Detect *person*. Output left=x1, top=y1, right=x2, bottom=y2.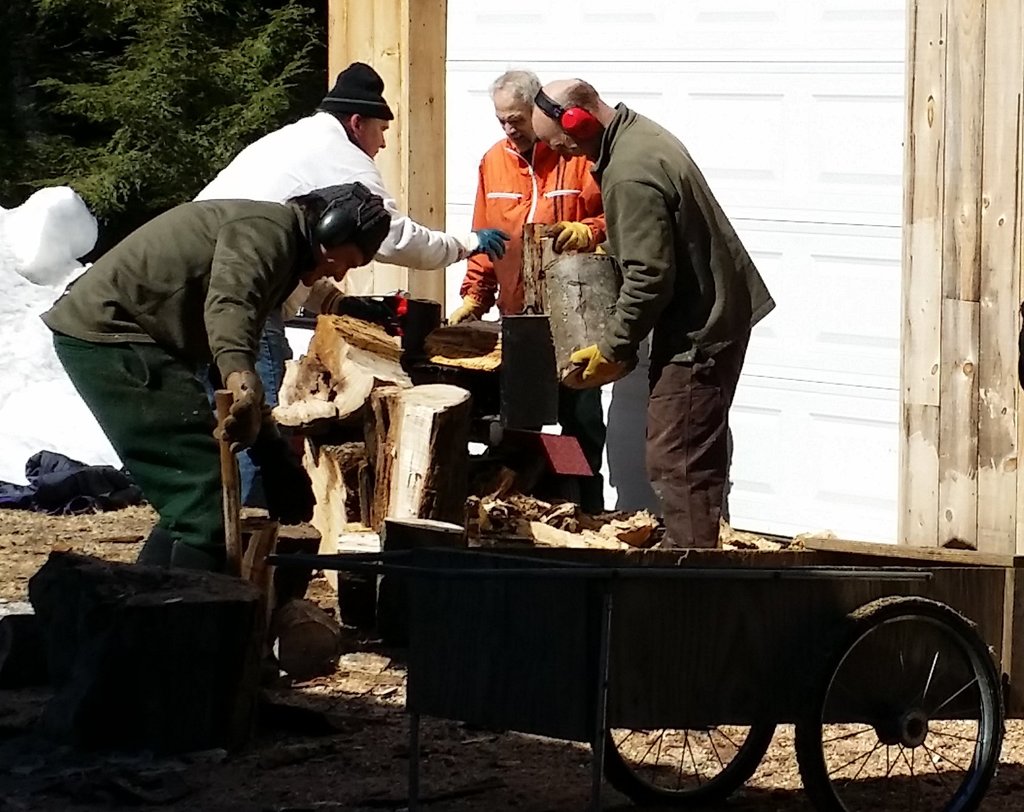
left=196, top=44, right=517, bottom=533.
